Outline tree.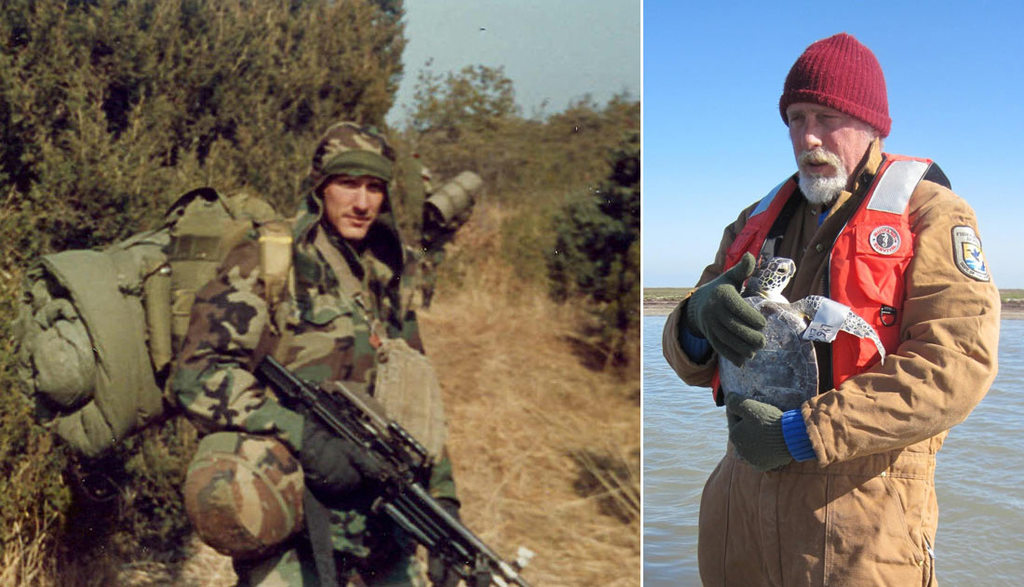
Outline: 402/58/527/137.
